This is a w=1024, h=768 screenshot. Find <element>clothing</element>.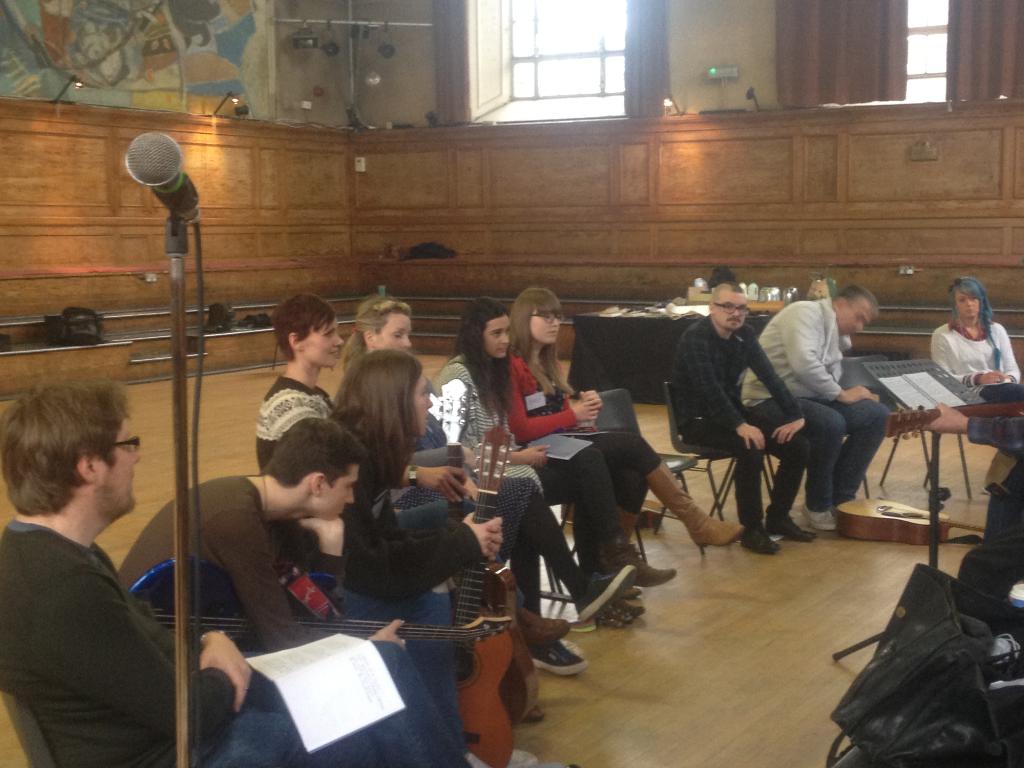
Bounding box: <region>333, 368, 545, 607</region>.
